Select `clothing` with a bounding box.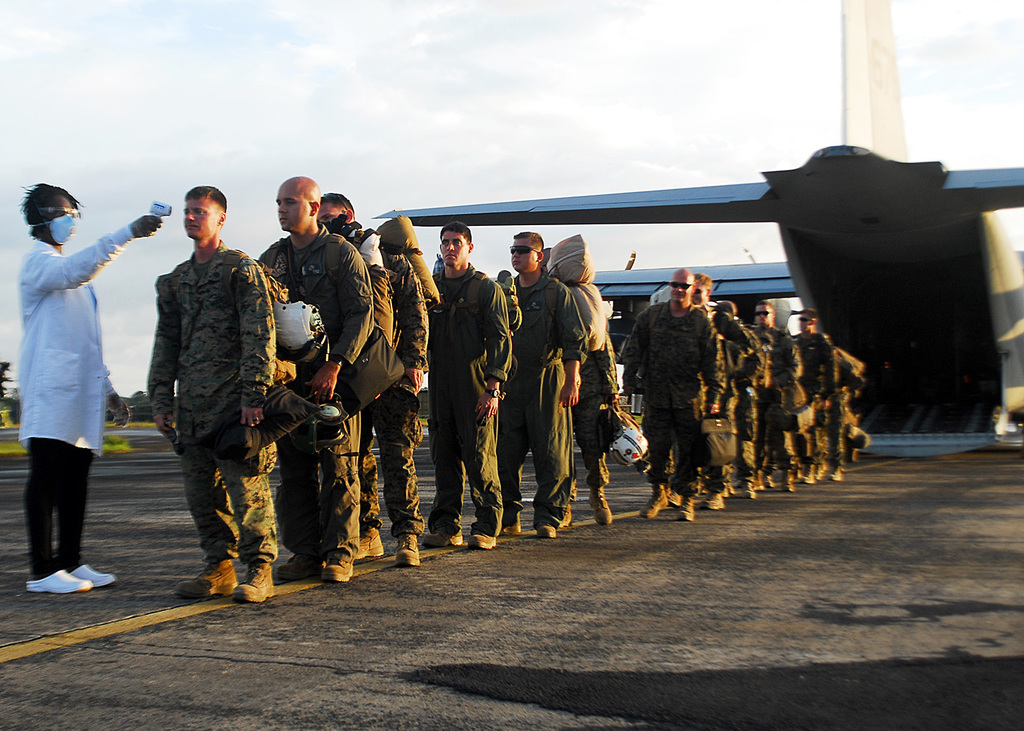
region(699, 308, 738, 488).
